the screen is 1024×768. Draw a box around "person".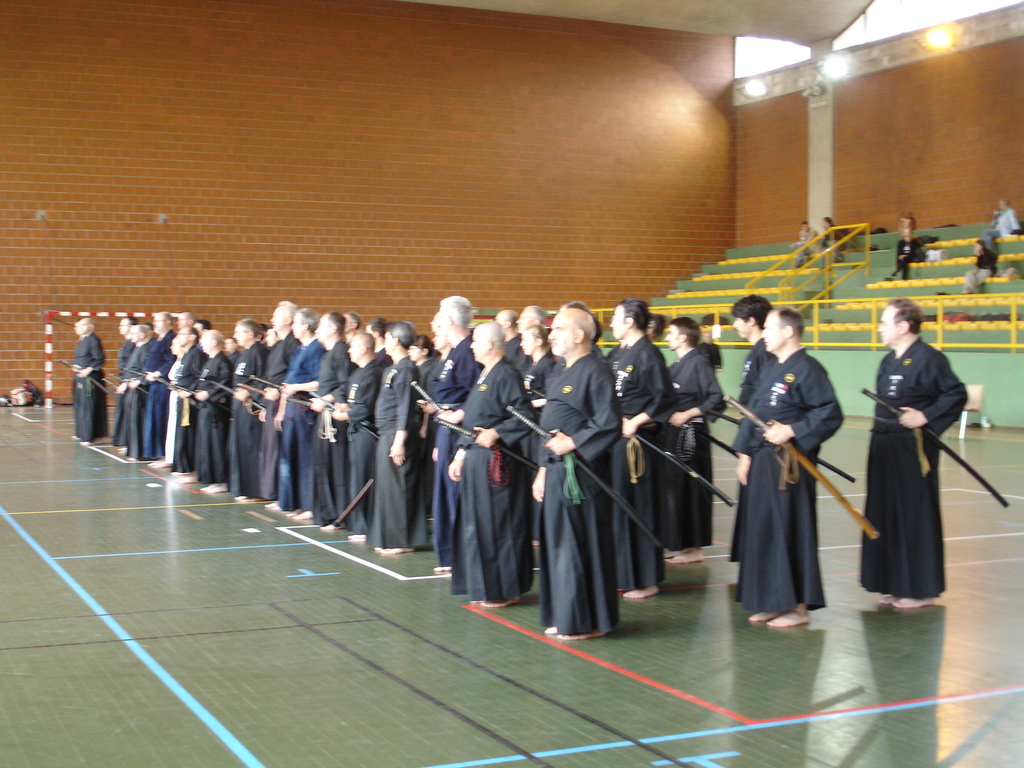
[left=882, top=220, right=925, bottom=283].
